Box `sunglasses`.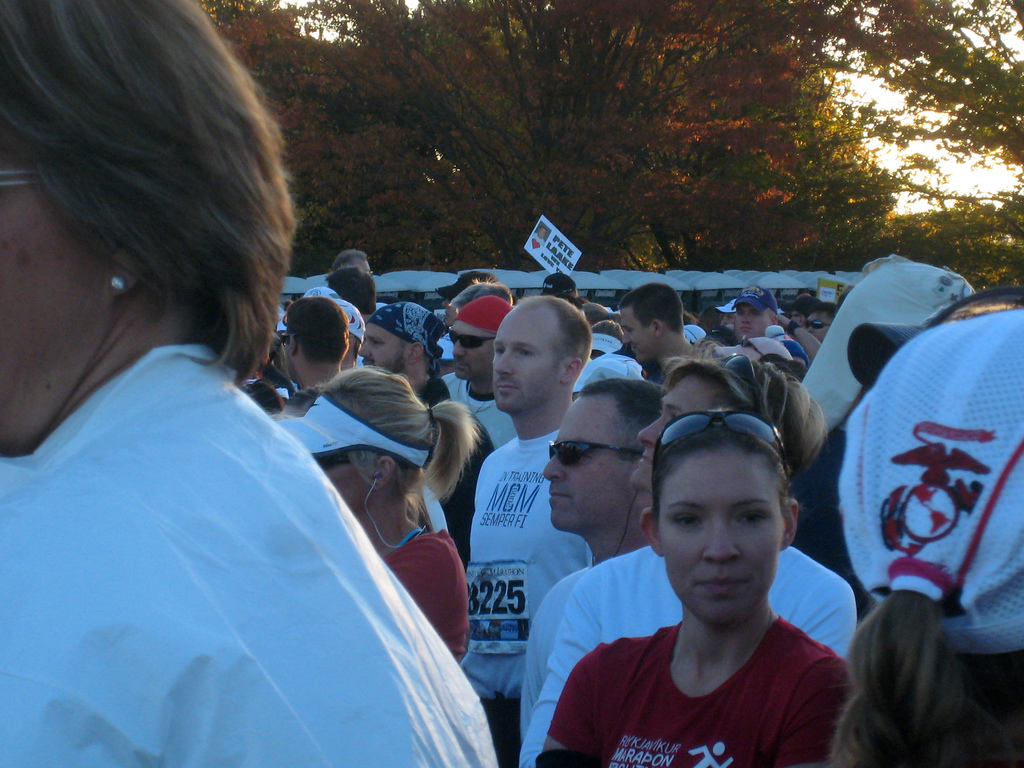
653:405:791:482.
